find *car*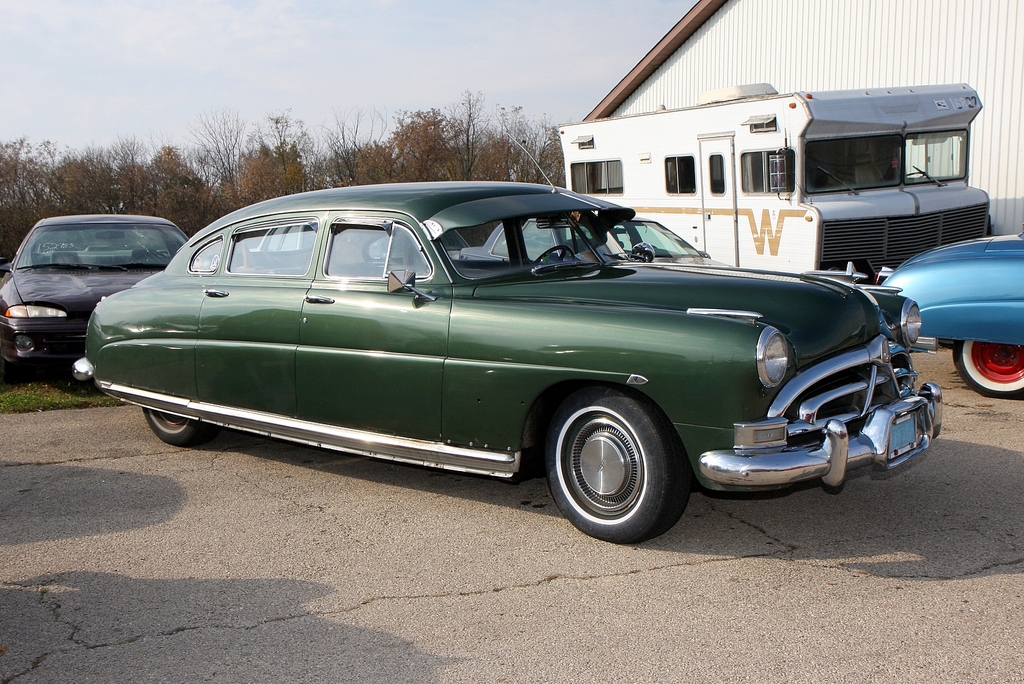
crop(83, 192, 939, 541)
